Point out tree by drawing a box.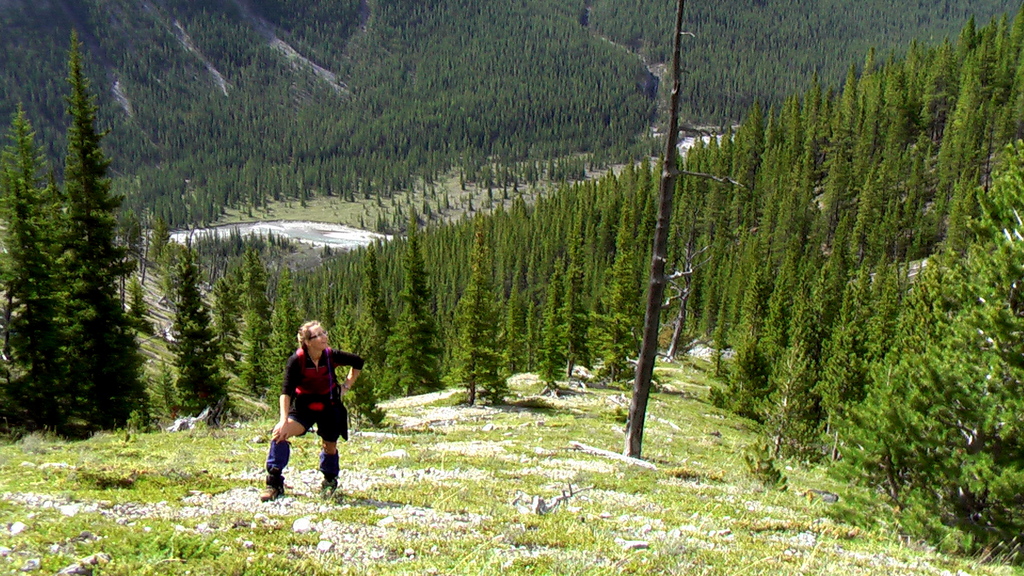
x1=265, y1=266, x2=299, y2=428.
